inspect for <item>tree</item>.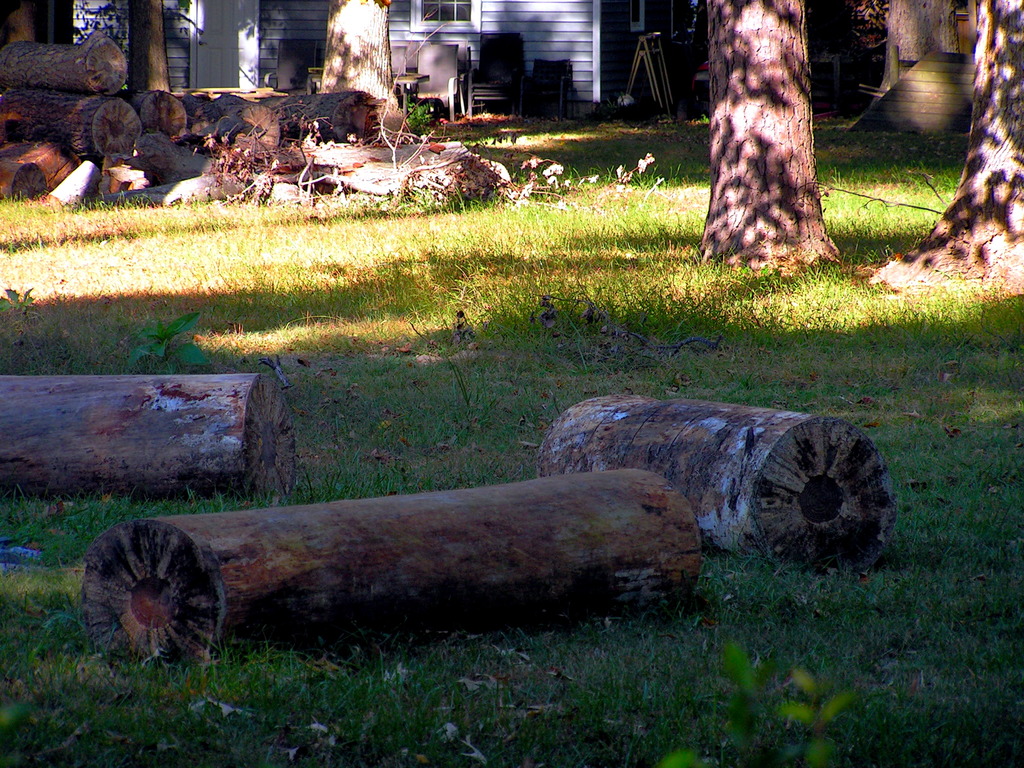
Inspection: detection(854, 0, 1023, 294).
